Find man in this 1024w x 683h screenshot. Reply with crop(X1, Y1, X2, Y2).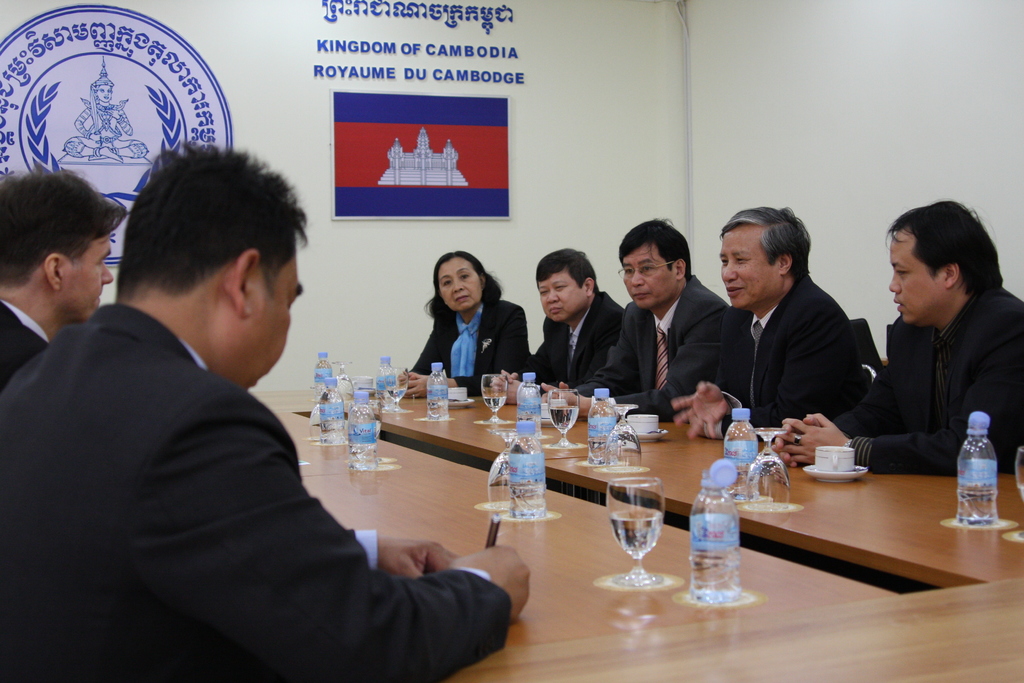
crop(486, 248, 626, 404).
